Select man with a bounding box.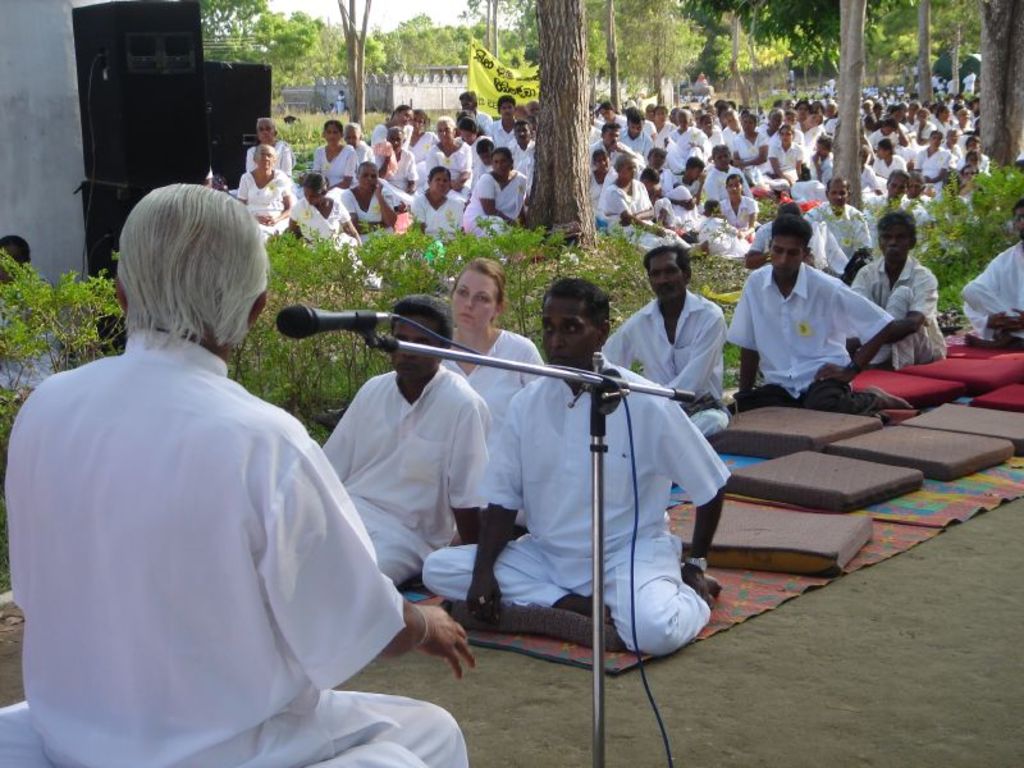
<bbox>319, 291, 493, 591</bbox>.
